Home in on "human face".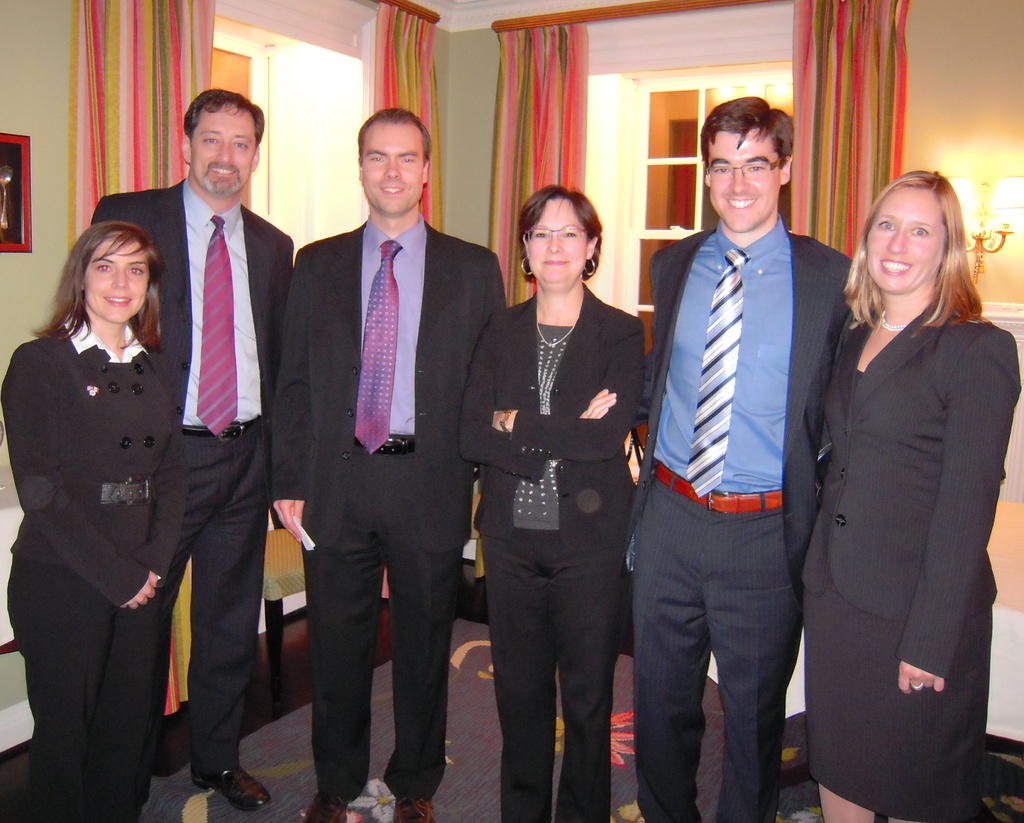
Homed in at {"x1": 79, "y1": 240, "x2": 152, "y2": 325}.
